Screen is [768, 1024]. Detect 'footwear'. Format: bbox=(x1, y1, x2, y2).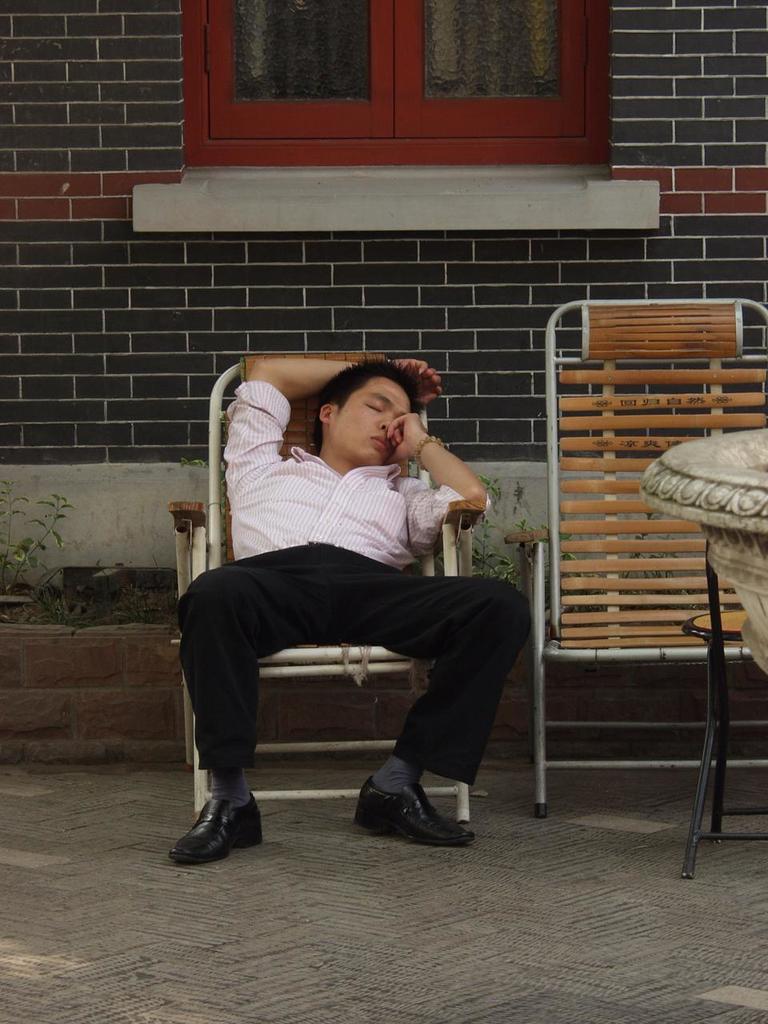
bbox=(166, 788, 267, 862).
